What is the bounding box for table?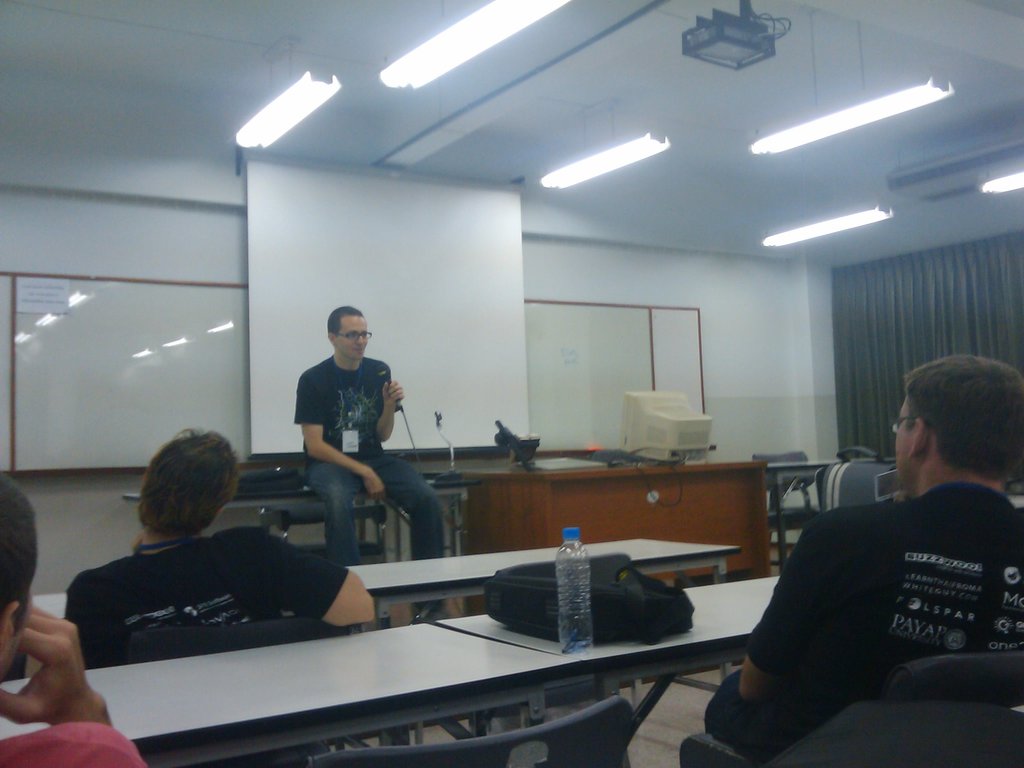
l=0, t=566, r=780, b=767.
